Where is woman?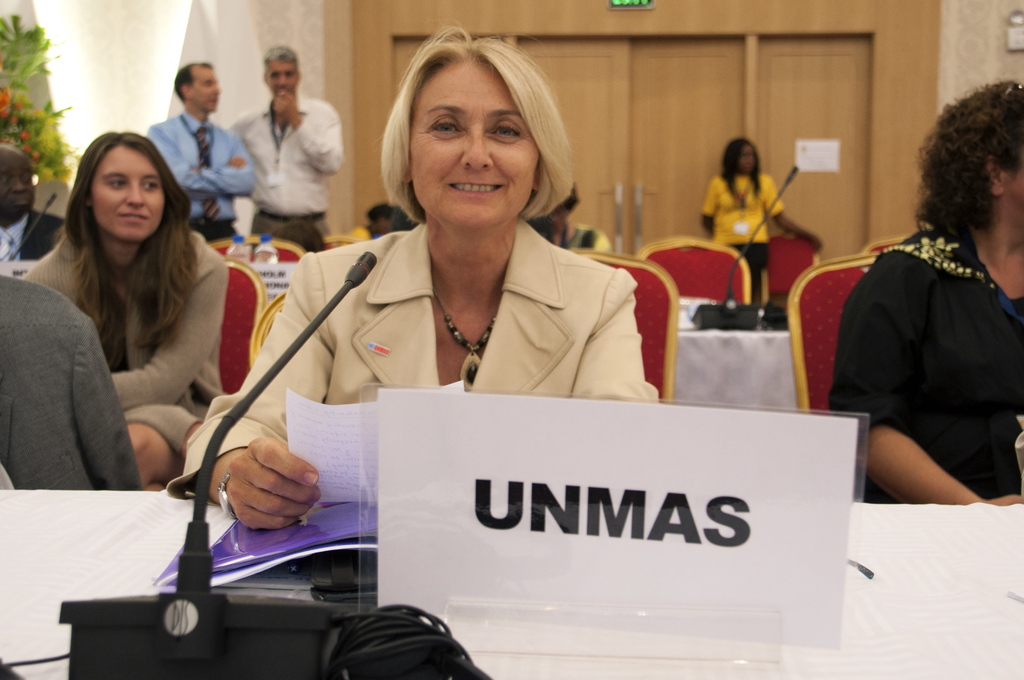
834/83/1023/506.
